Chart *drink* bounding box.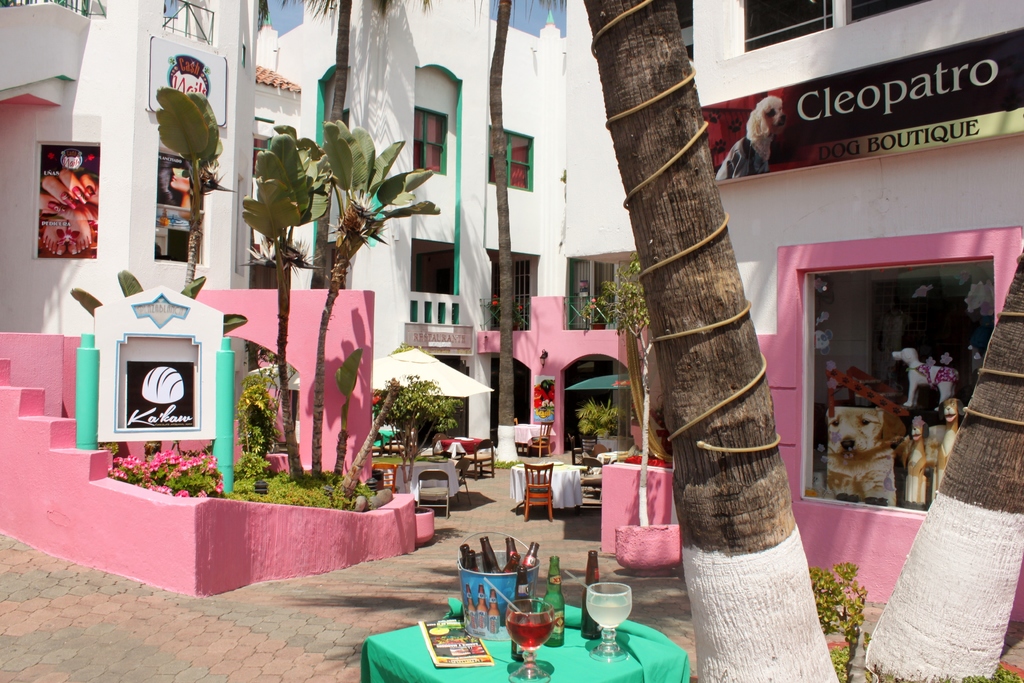
Charted: region(584, 584, 651, 661).
